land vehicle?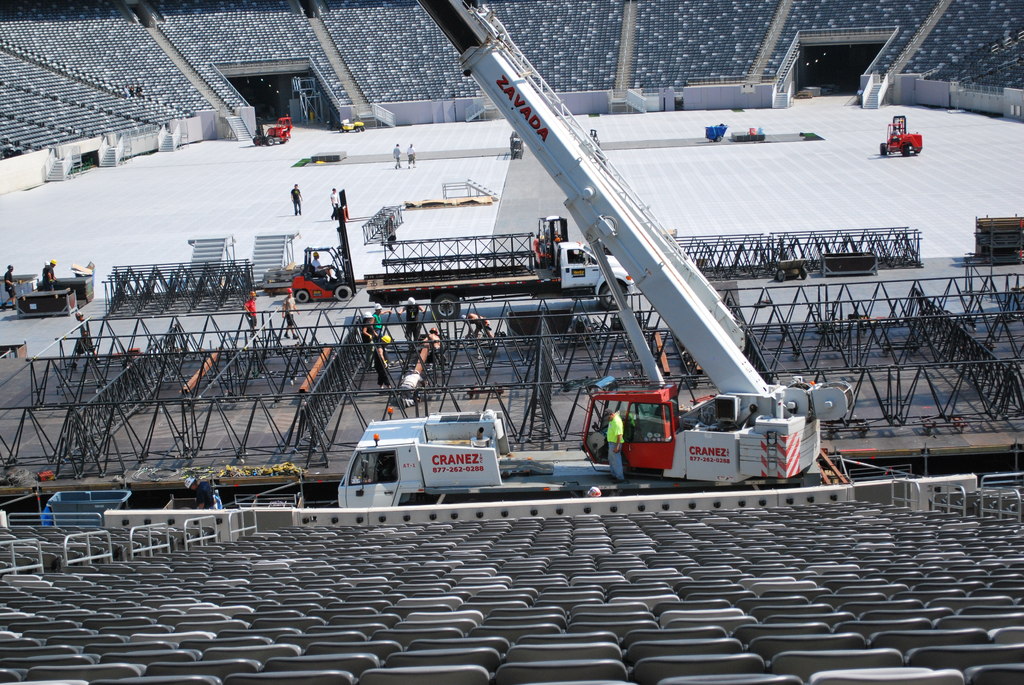
(left=339, top=119, right=364, bottom=132)
